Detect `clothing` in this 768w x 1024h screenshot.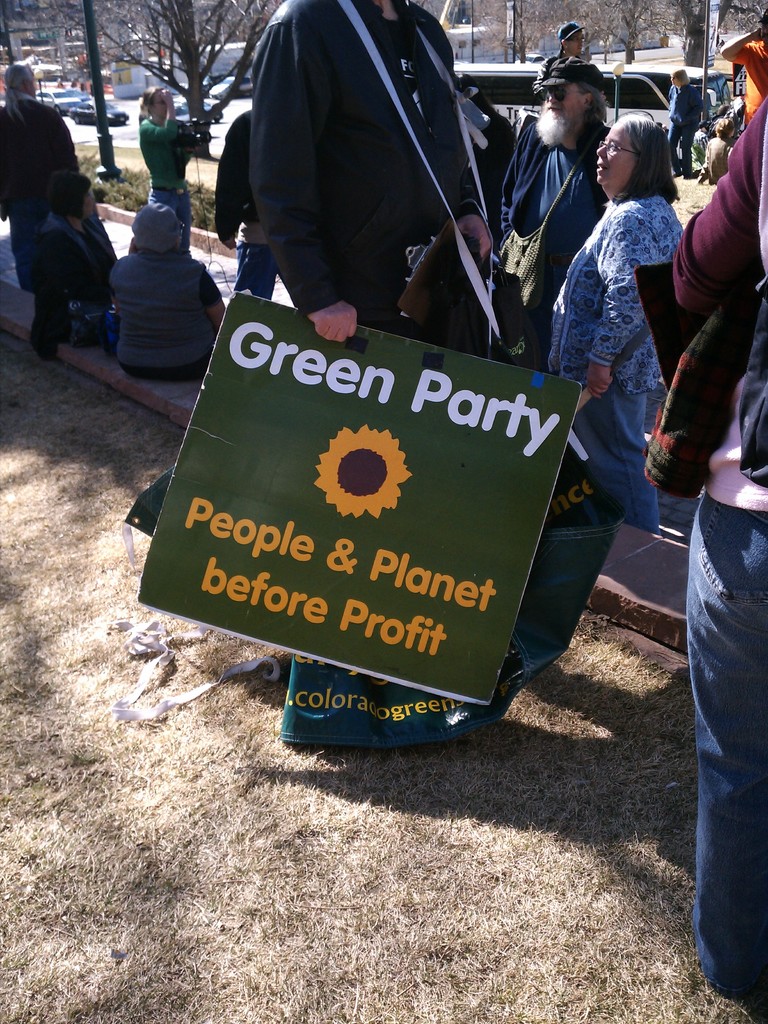
Detection: bbox=[220, 0, 536, 349].
